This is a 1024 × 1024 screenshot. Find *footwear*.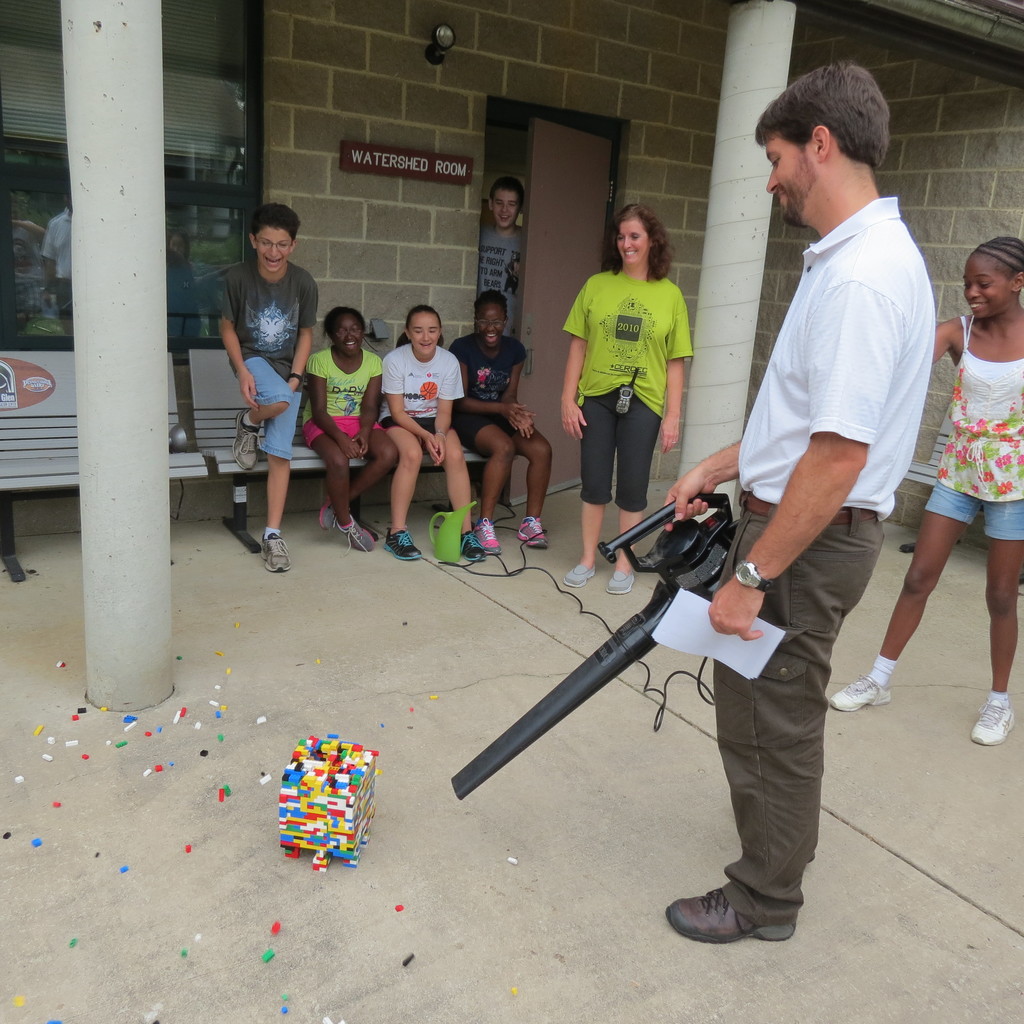
Bounding box: left=340, top=508, right=378, bottom=552.
